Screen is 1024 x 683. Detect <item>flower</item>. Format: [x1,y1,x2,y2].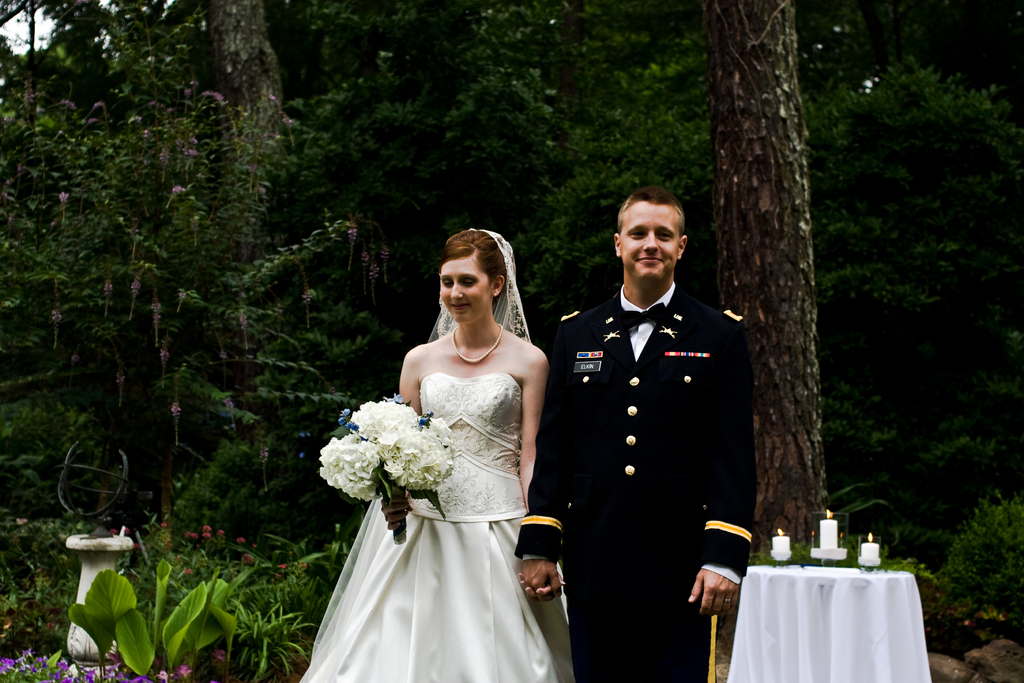
[199,525,211,531].
